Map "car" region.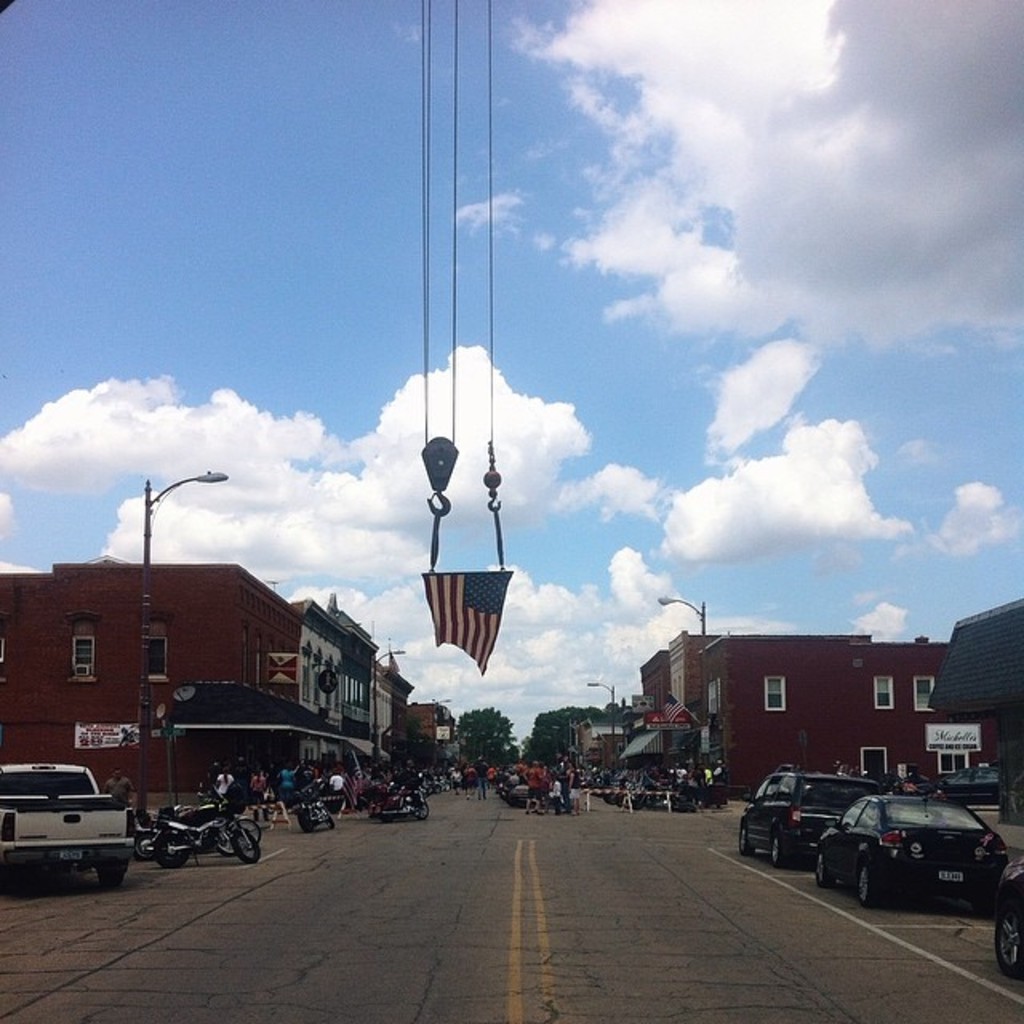
Mapped to <bbox>814, 794, 1008, 906</bbox>.
